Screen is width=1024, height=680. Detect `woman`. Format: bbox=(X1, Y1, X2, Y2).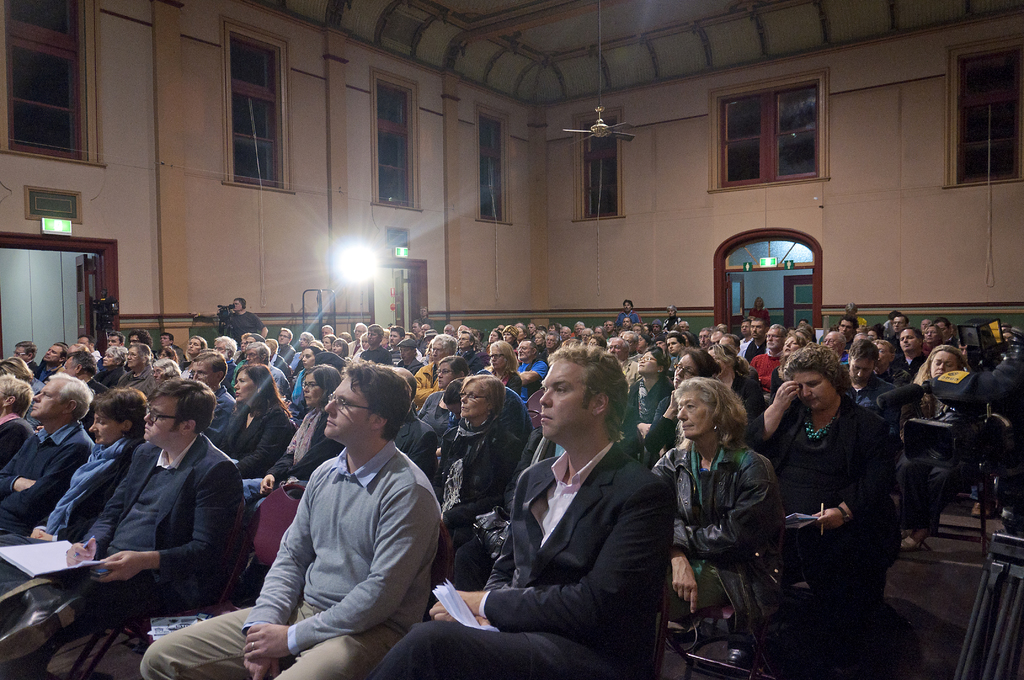
bbox=(236, 360, 340, 540).
